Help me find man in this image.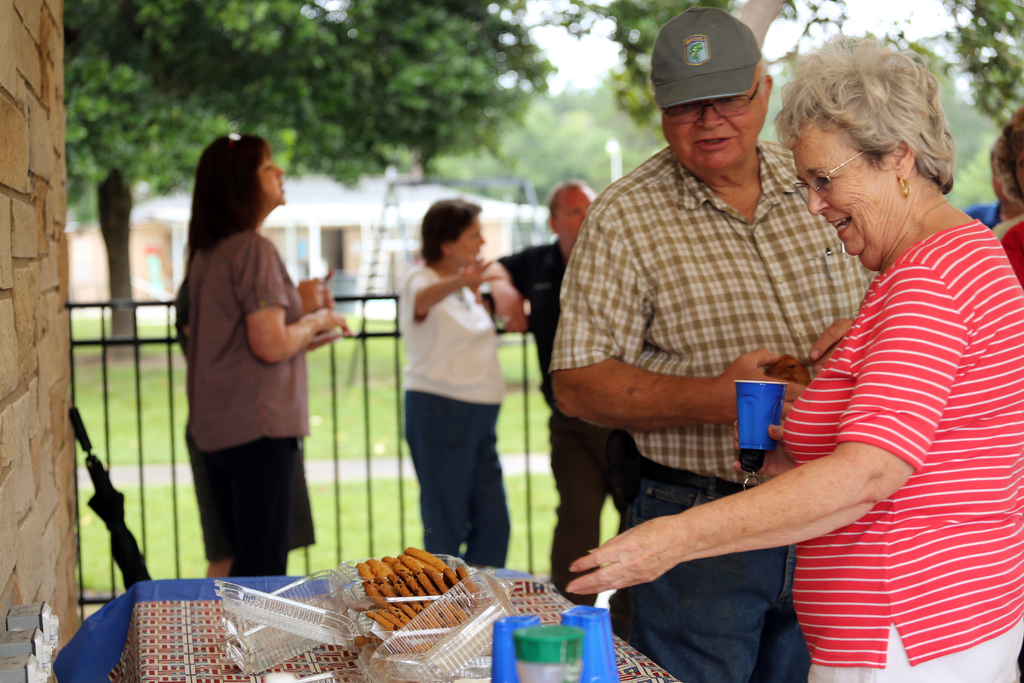
Found it: [545, 6, 868, 682].
